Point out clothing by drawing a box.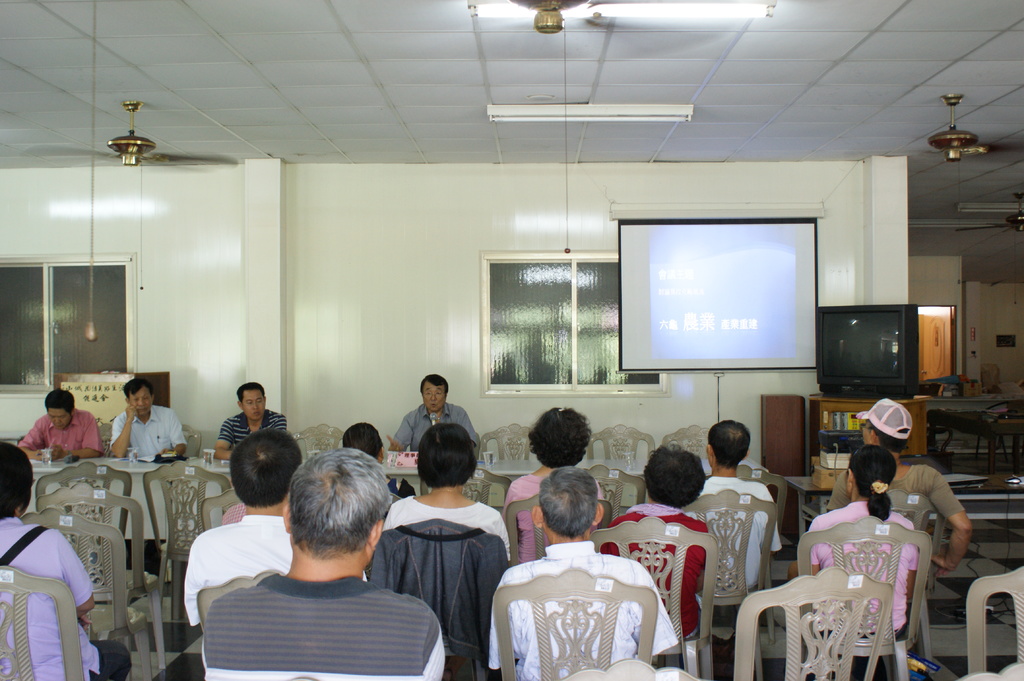
0/516/130/680.
